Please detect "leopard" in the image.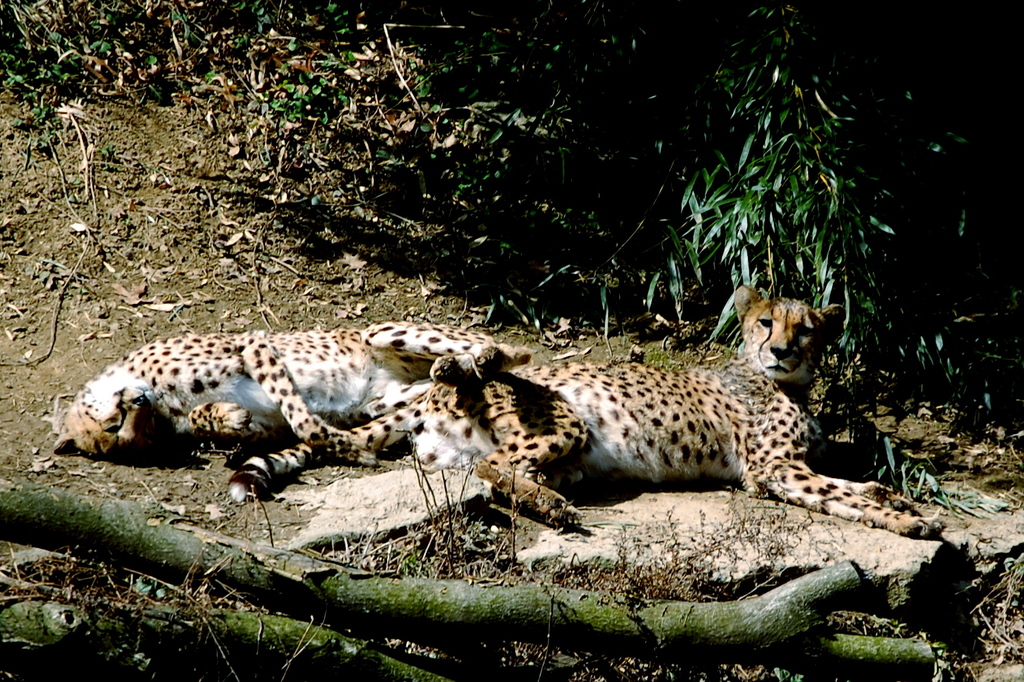
detection(52, 321, 529, 453).
